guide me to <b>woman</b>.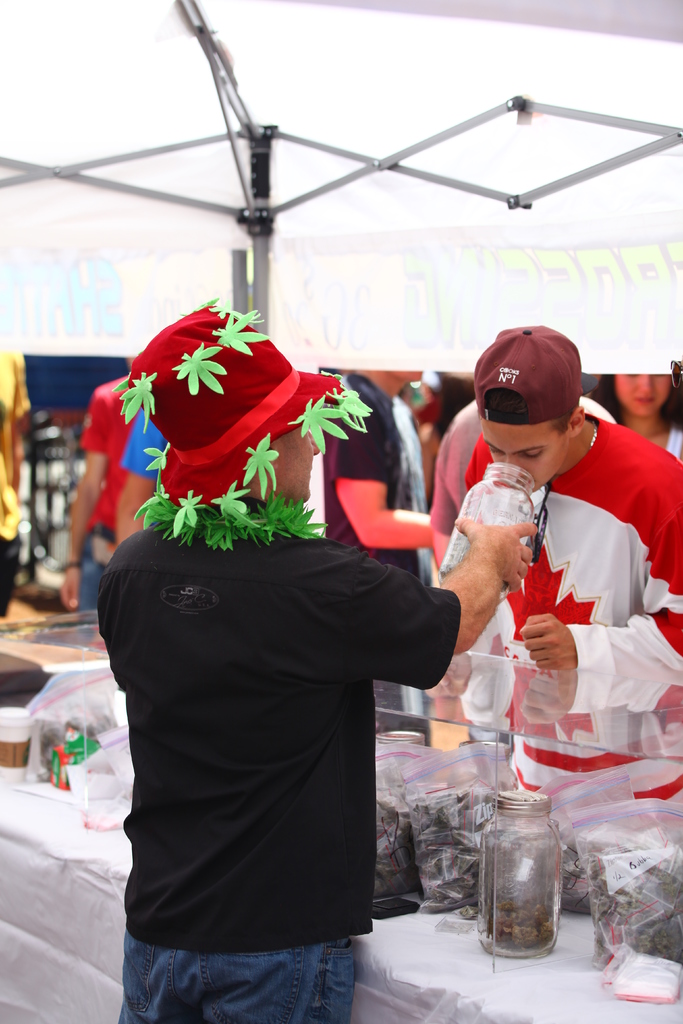
Guidance: bbox(582, 353, 682, 467).
